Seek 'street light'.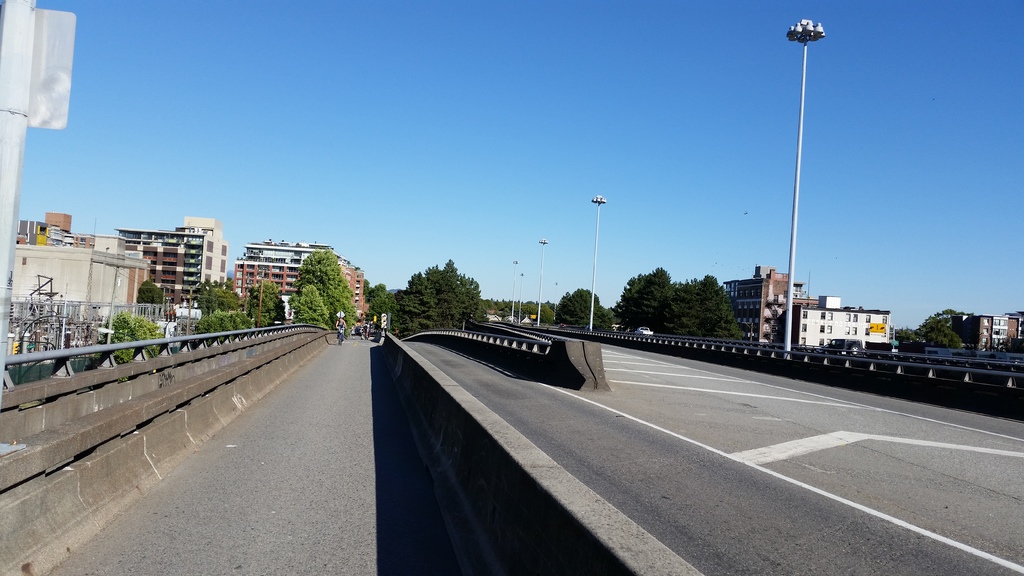
[x1=588, y1=193, x2=609, y2=335].
